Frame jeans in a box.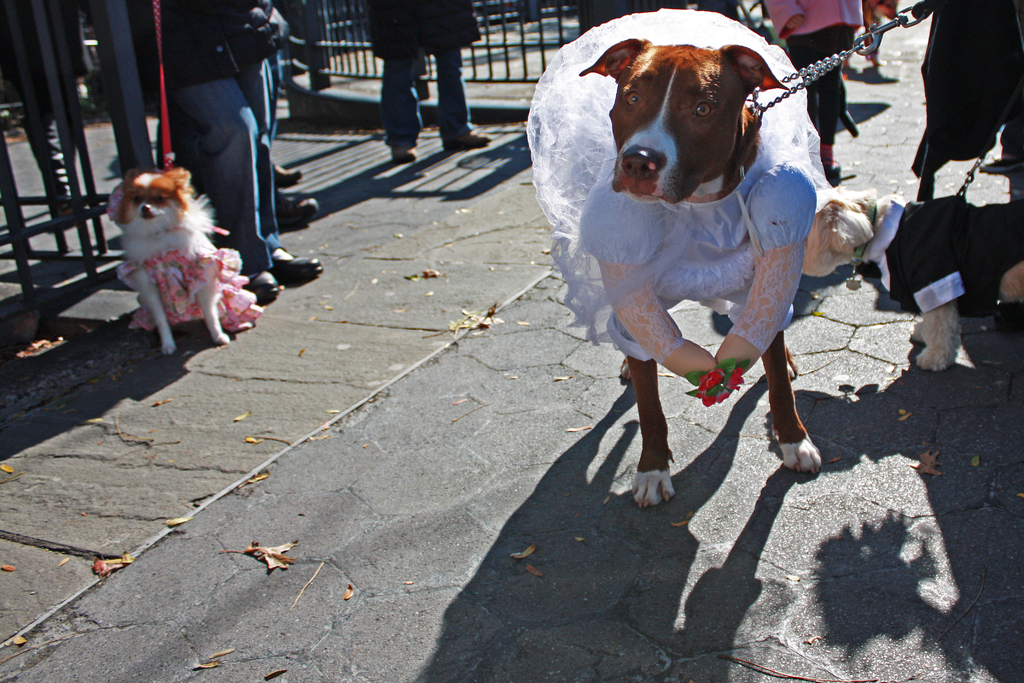
detection(173, 63, 286, 284).
